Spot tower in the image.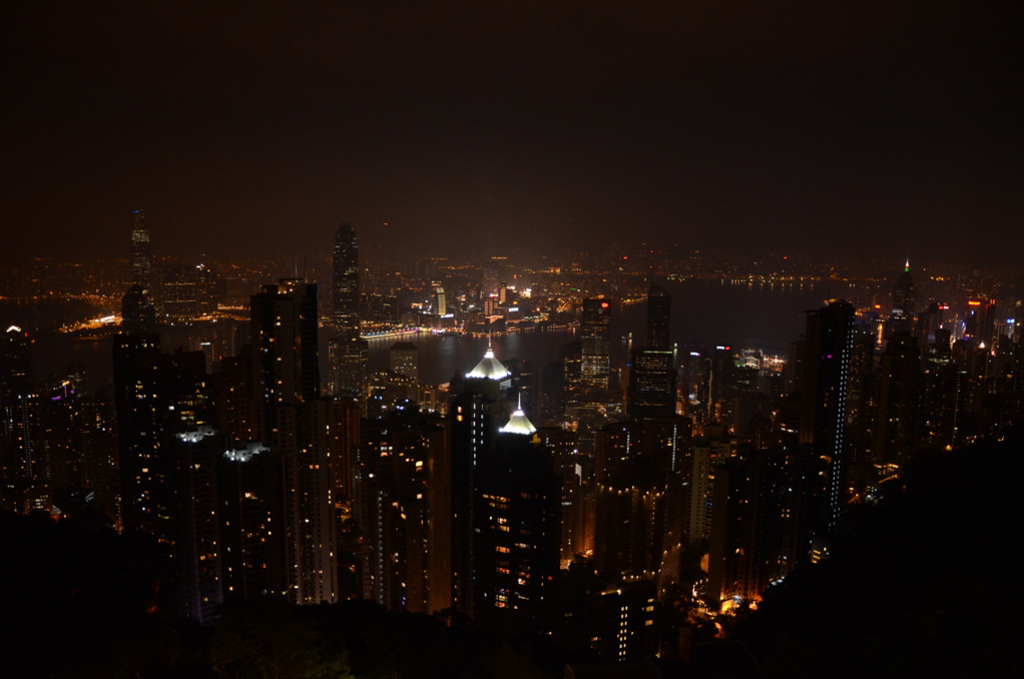
tower found at Rect(326, 219, 375, 419).
